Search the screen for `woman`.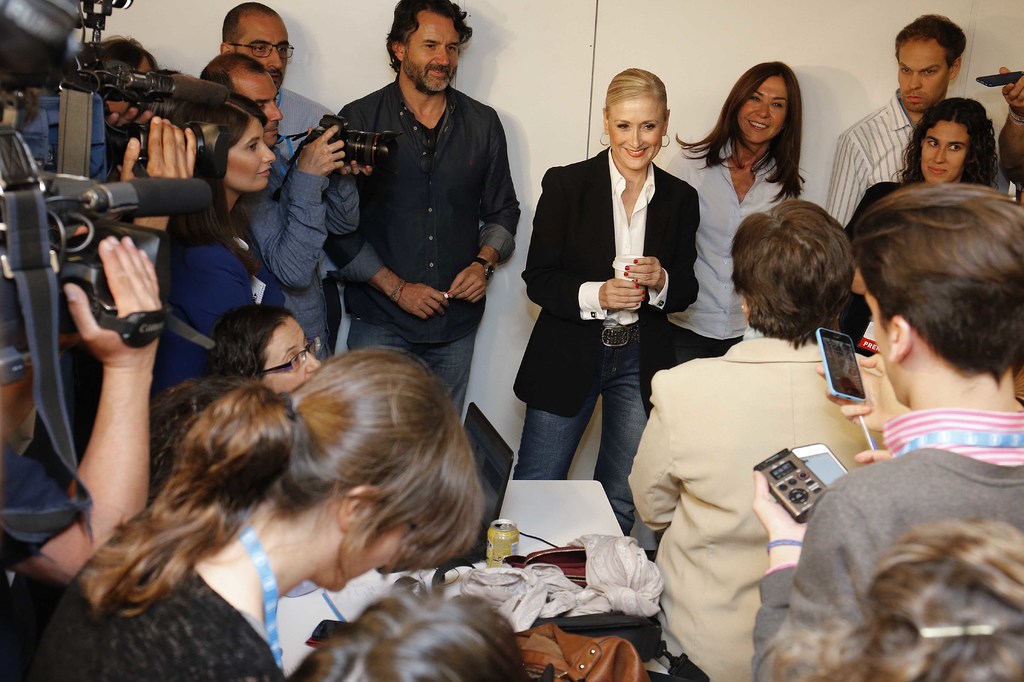
Found at [86, 31, 160, 113].
